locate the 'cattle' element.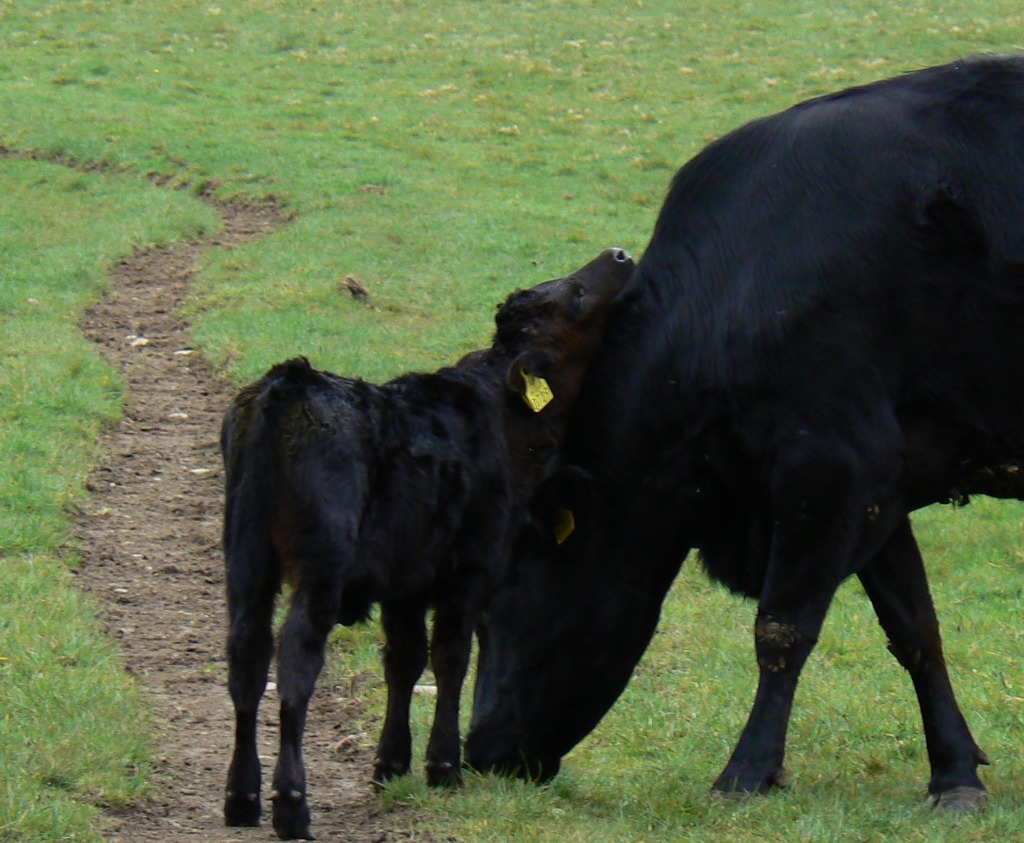
Element bbox: [left=215, top=248, right=641, bottom=841].
